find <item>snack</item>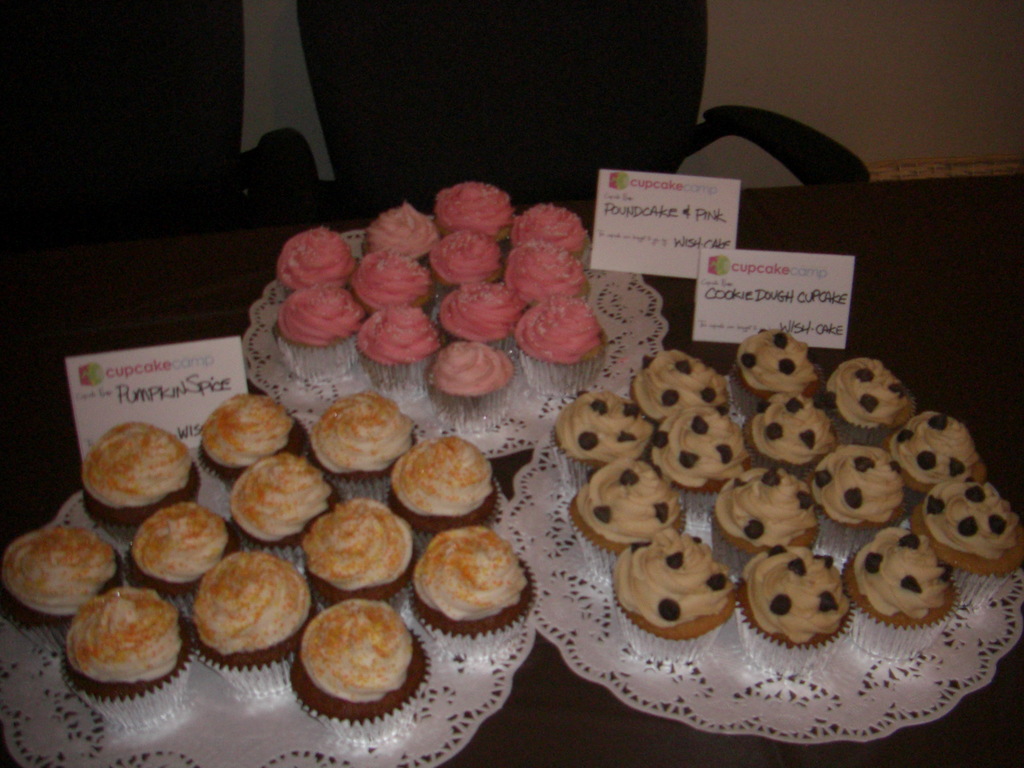
<box>654,401,744,516</box>
